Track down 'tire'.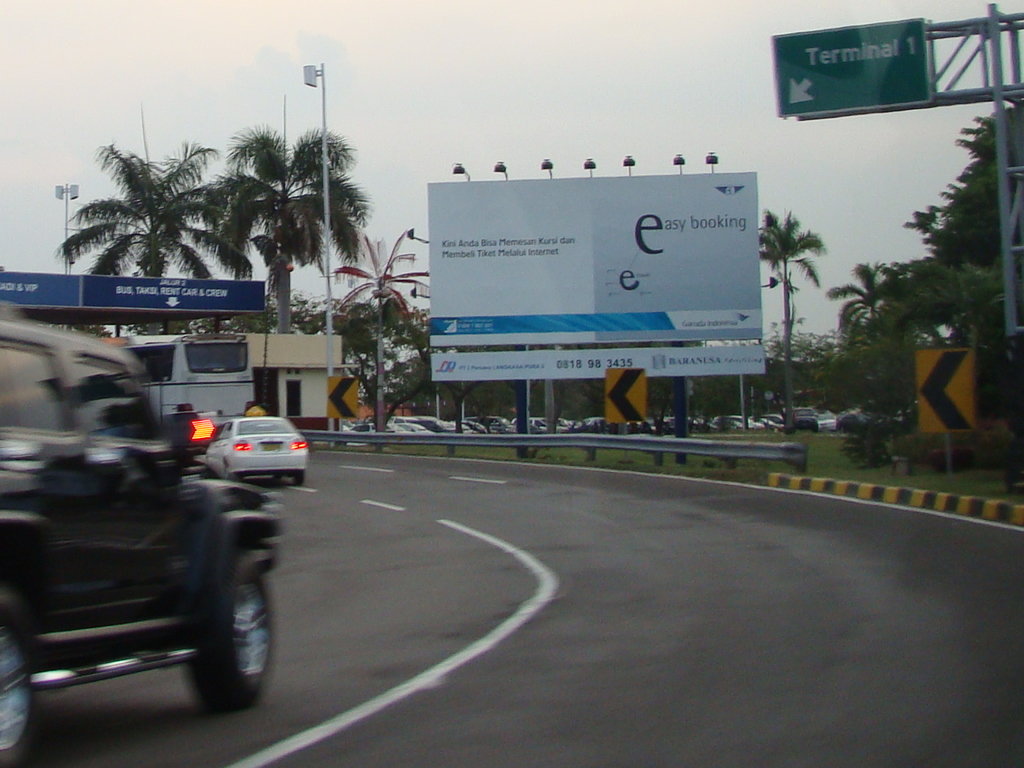
Tracked to (left=166, top=557, right=276, bottom=694).
